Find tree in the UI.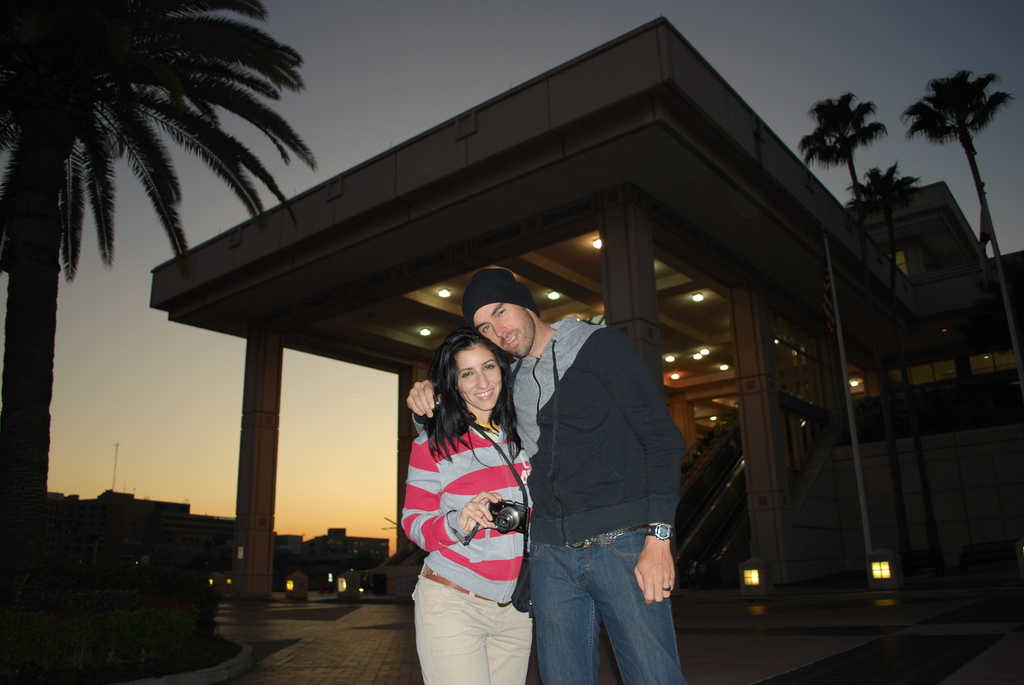
UI element at region(0, 0, 322, 628).
